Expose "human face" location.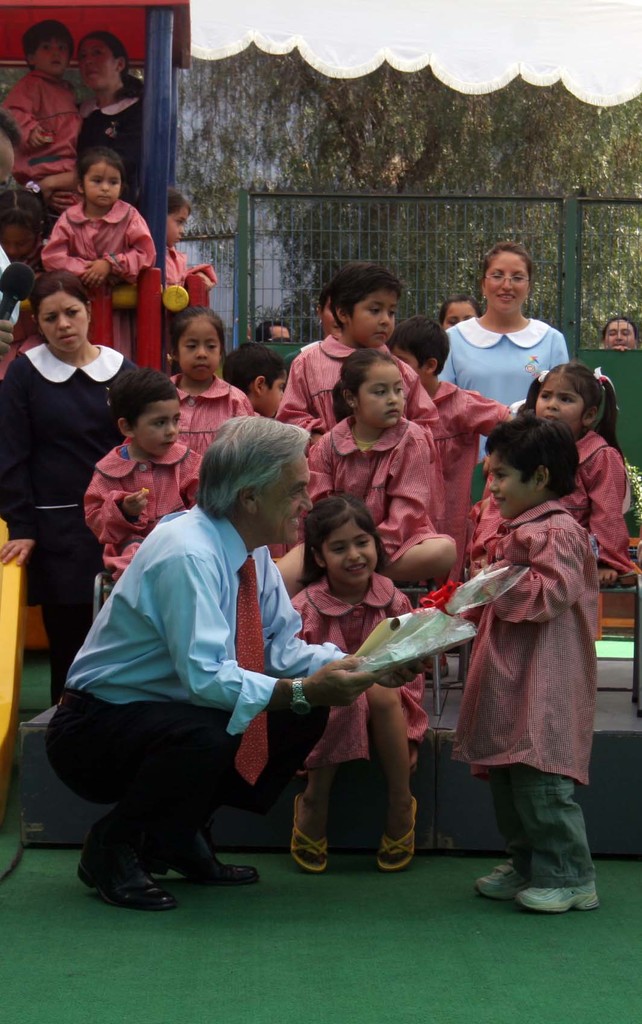
Exposed at 258/445/316/543.
